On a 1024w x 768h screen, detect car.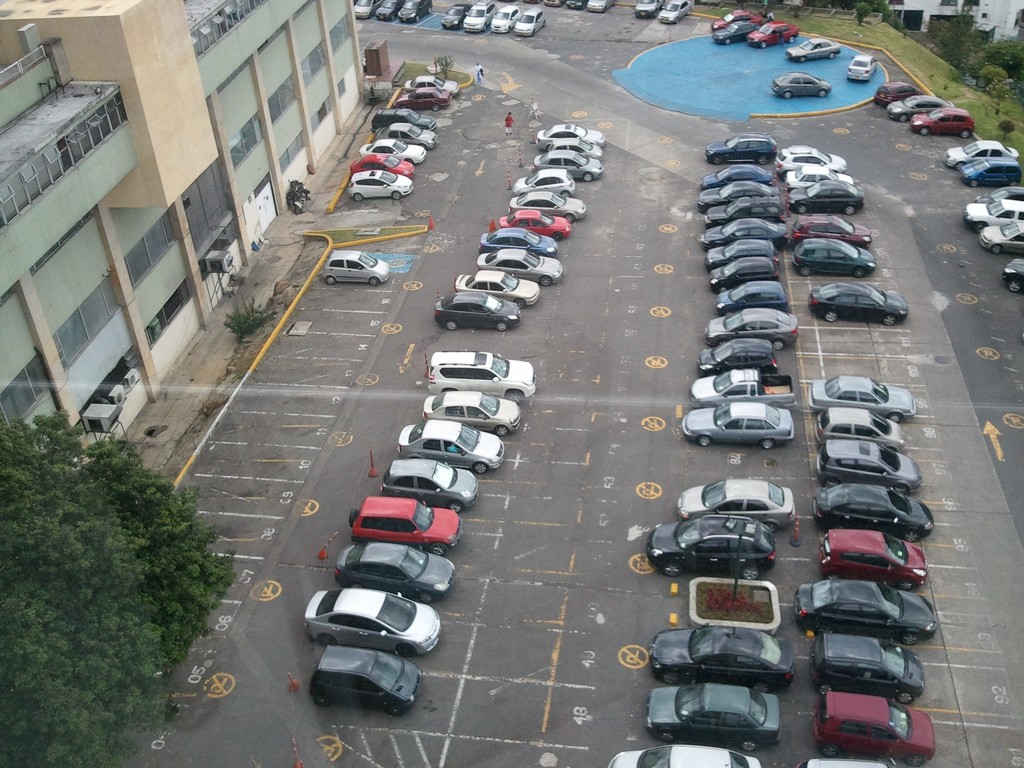
x1=1004 y1=256 x2=1023 y2=291.
